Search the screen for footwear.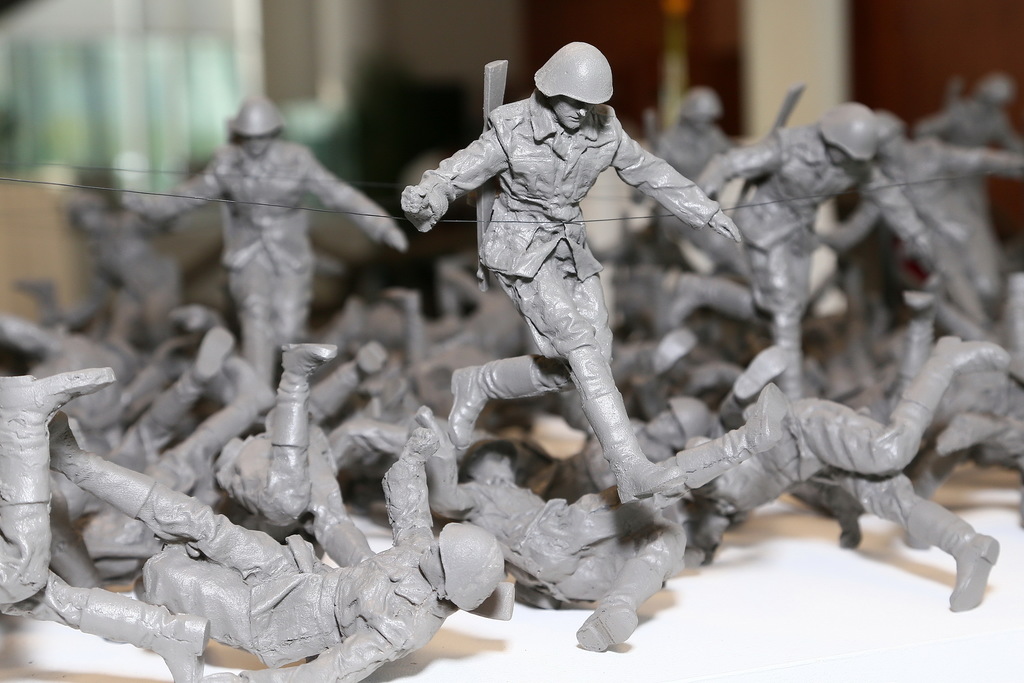
Found at [x1=445, y1=349, x2=543, y2=452].
